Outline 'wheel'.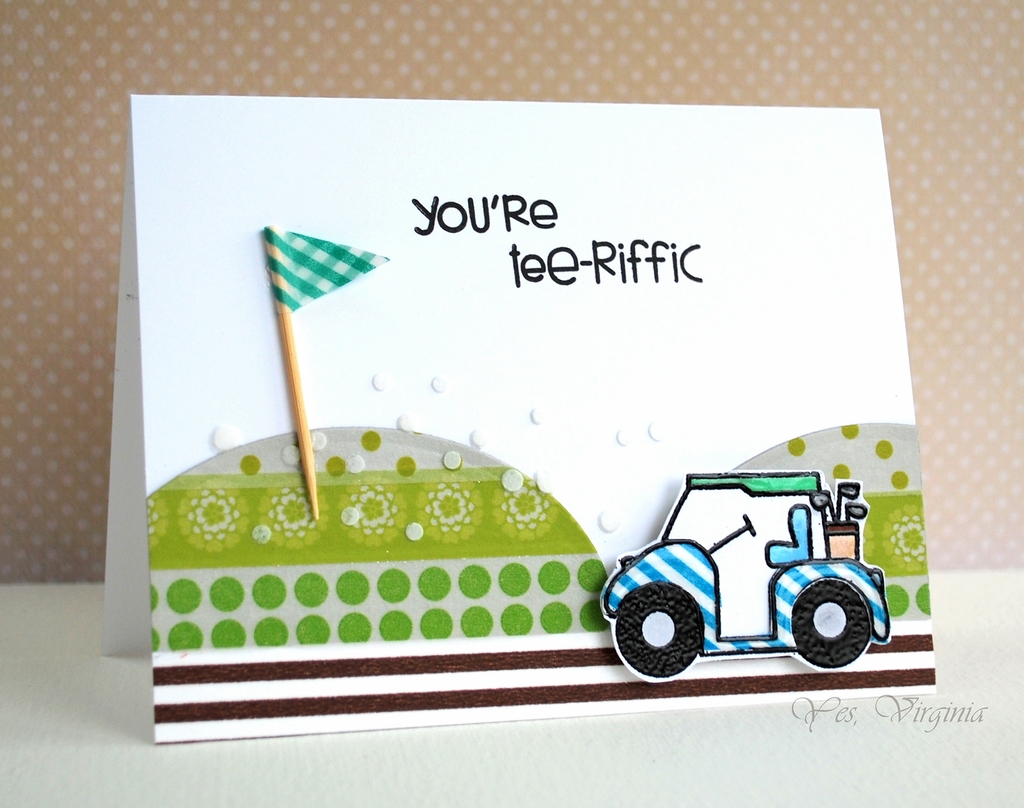
Outline: [609, 587, 702, 677].
